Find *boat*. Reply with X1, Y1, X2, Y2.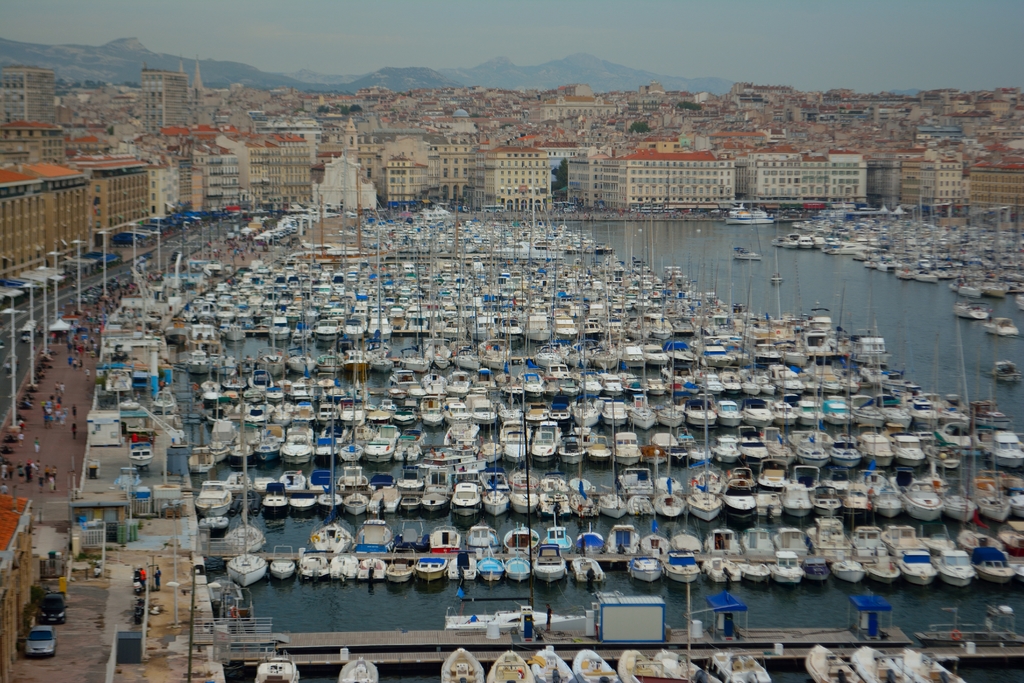
656, 651, 724, 682.
